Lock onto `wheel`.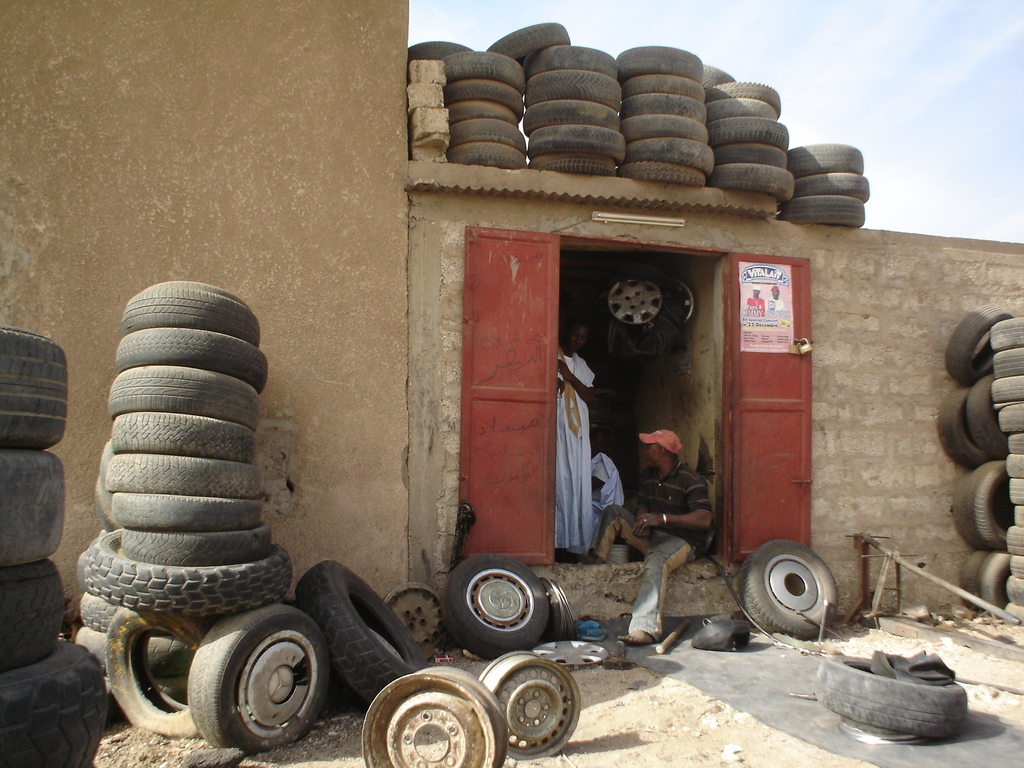
Locked: <region>186, 600, 334, 754</region>.
